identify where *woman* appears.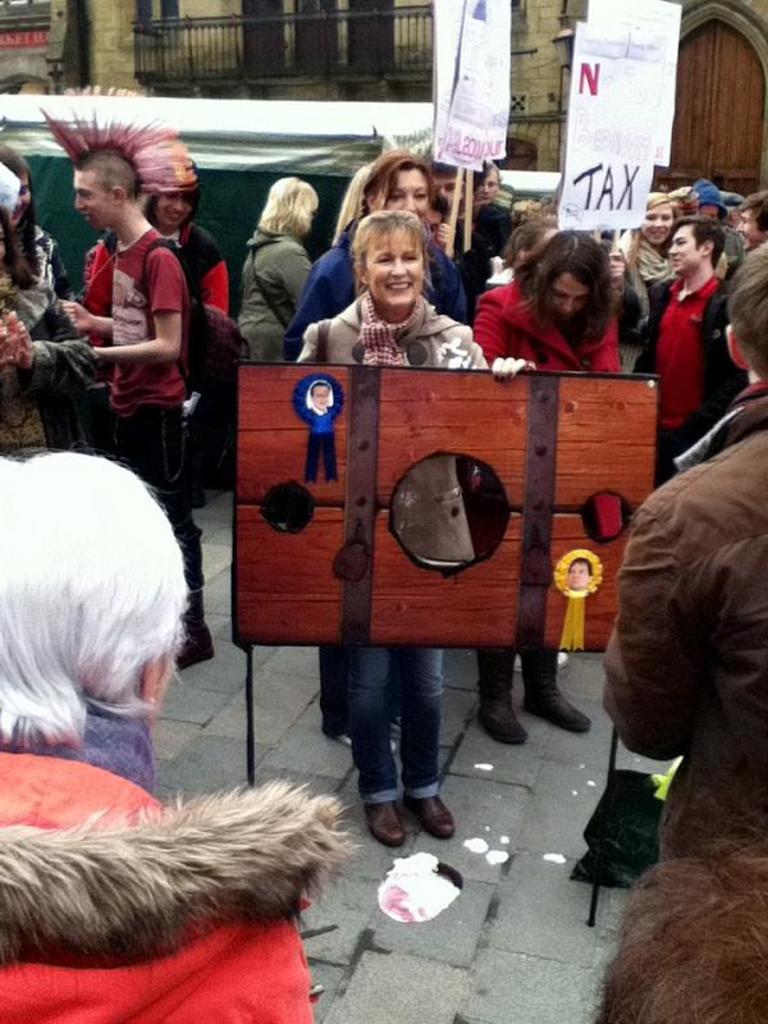
Appears at 0, 137, 77, 320.
